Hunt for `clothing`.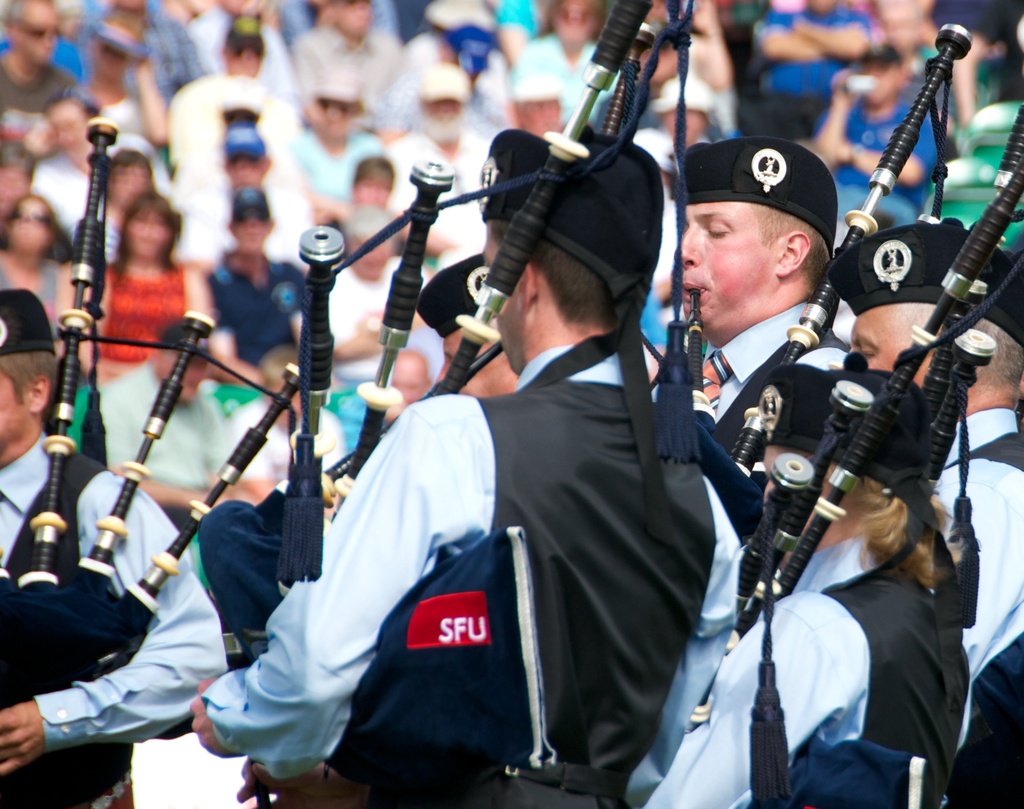
Hunted down at 261 327 719 794.
